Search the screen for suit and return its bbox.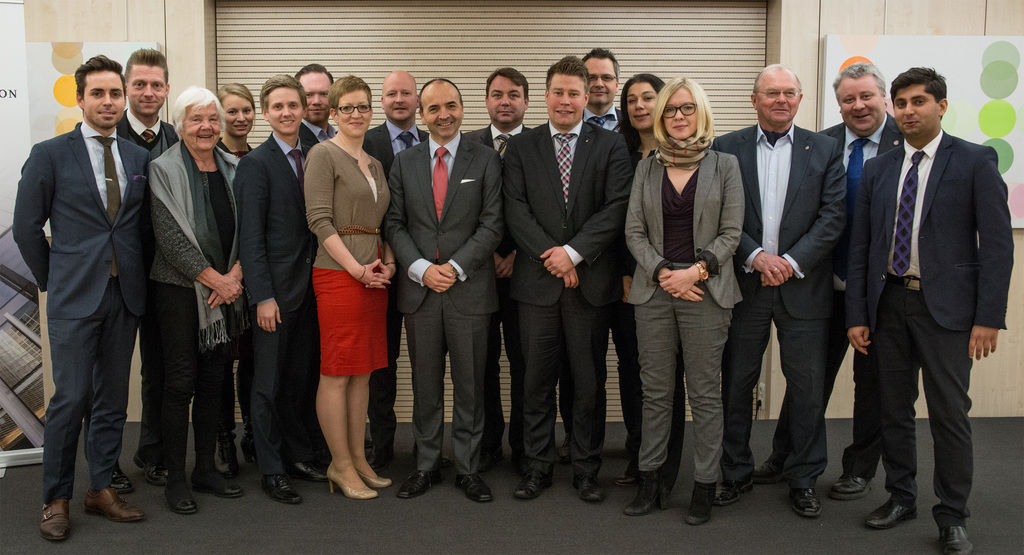
Found: x1=504, y1=123, x2=623, y2=476.
